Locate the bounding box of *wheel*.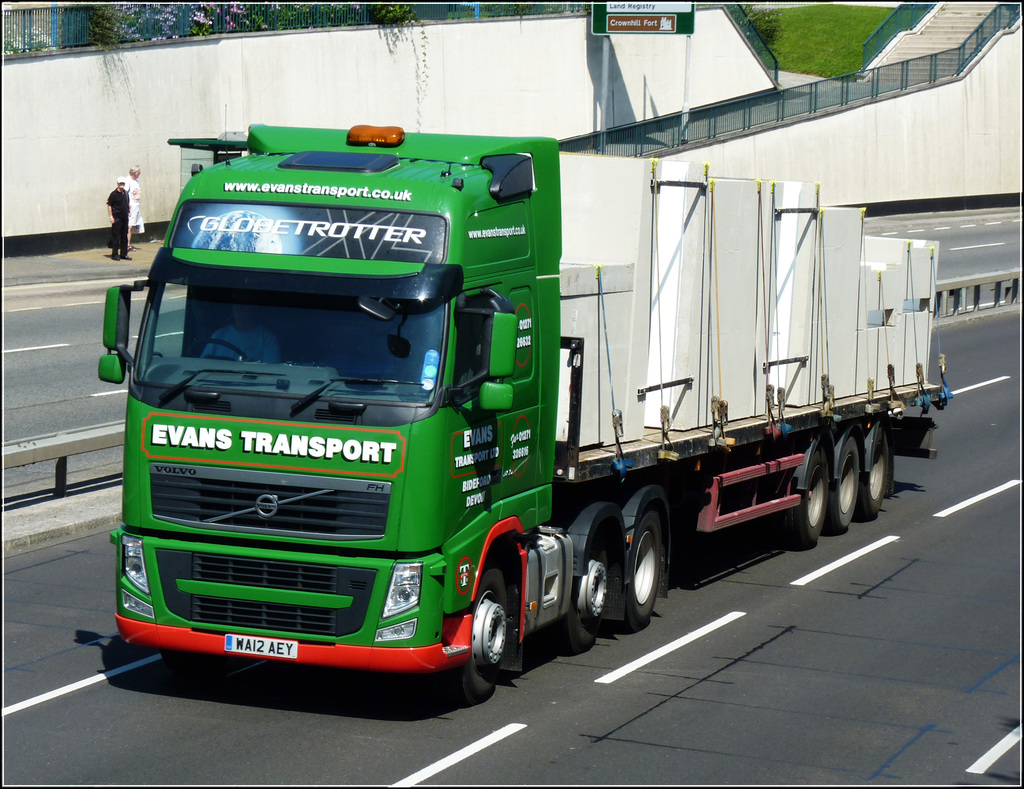
Bounding box: 186,334,252,366.
